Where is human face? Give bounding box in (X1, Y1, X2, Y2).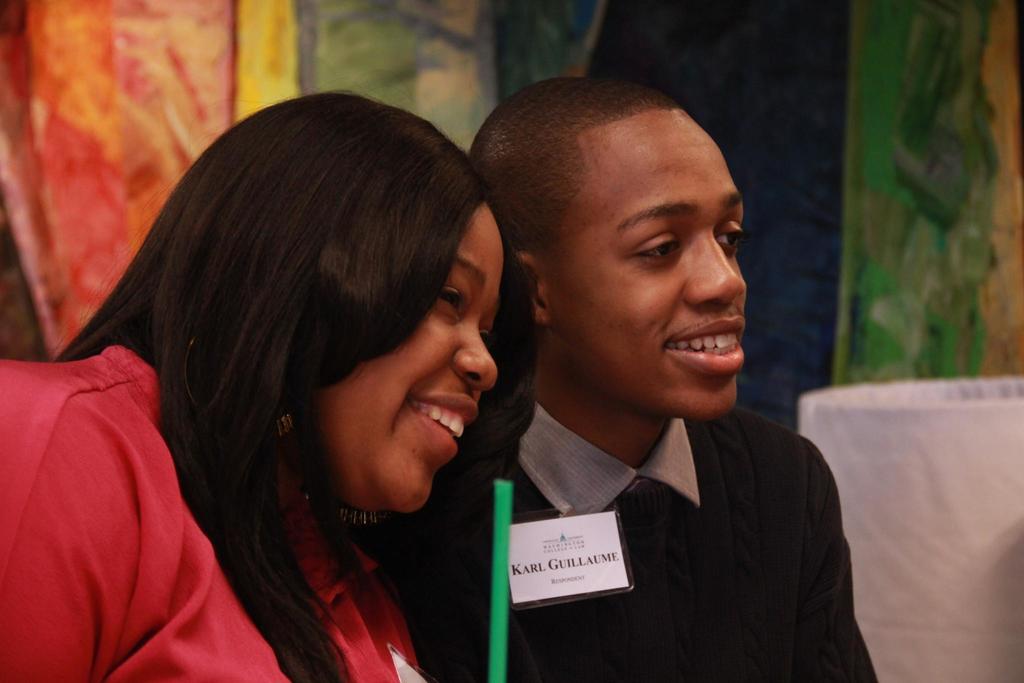
(313, 206, 504, 512).
